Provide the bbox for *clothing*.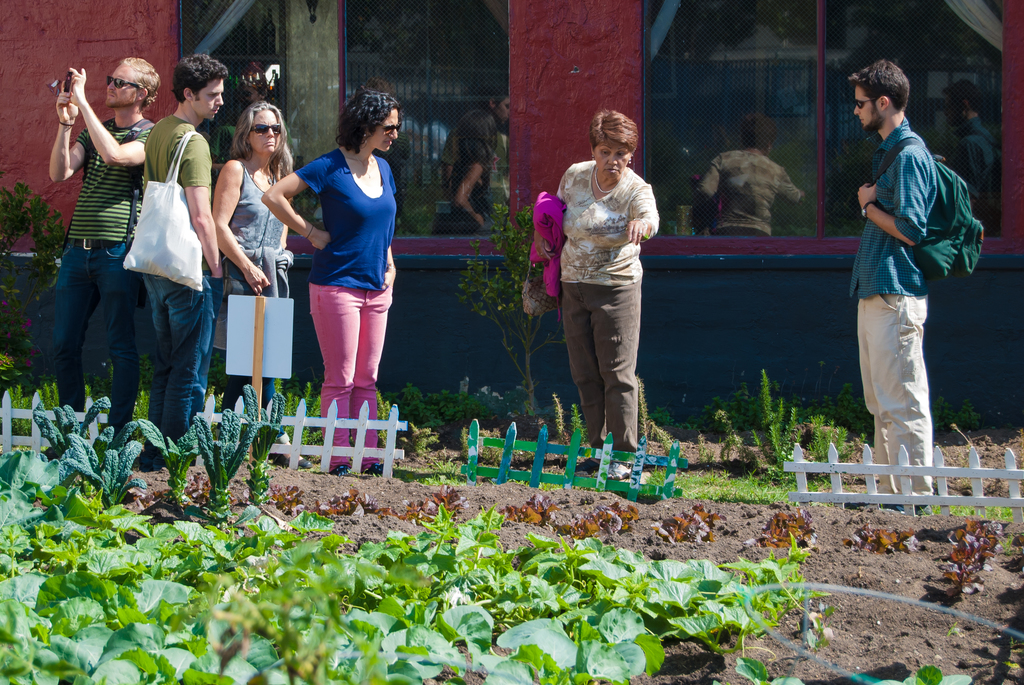
bbox=[218, 175, 291, 408].
